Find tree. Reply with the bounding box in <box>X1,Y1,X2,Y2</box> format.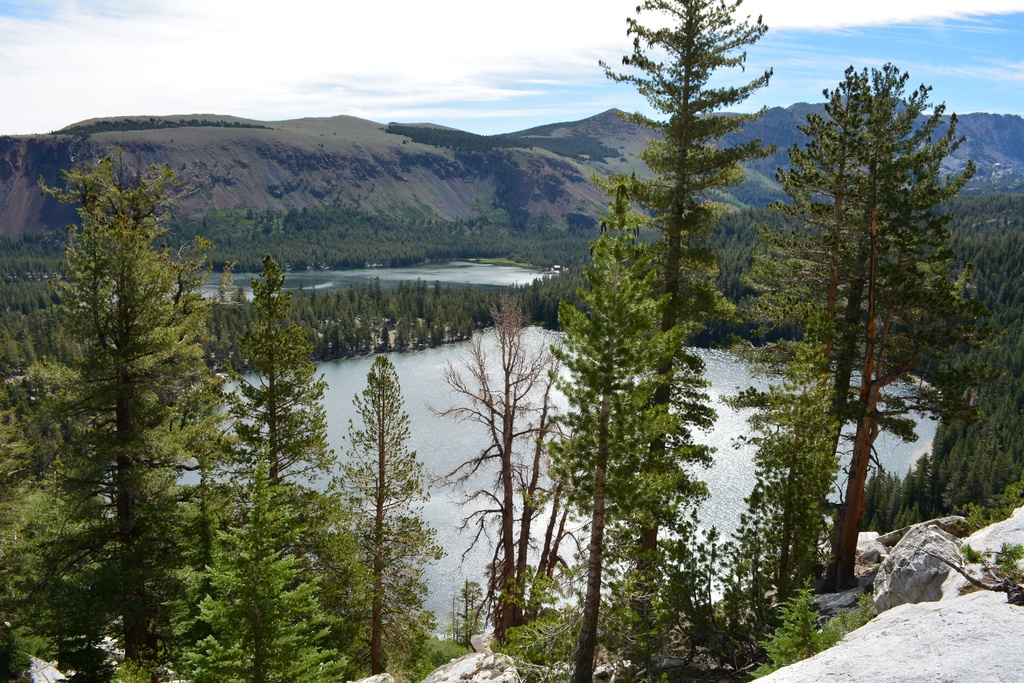
<box>552,185,693,682</box>.
